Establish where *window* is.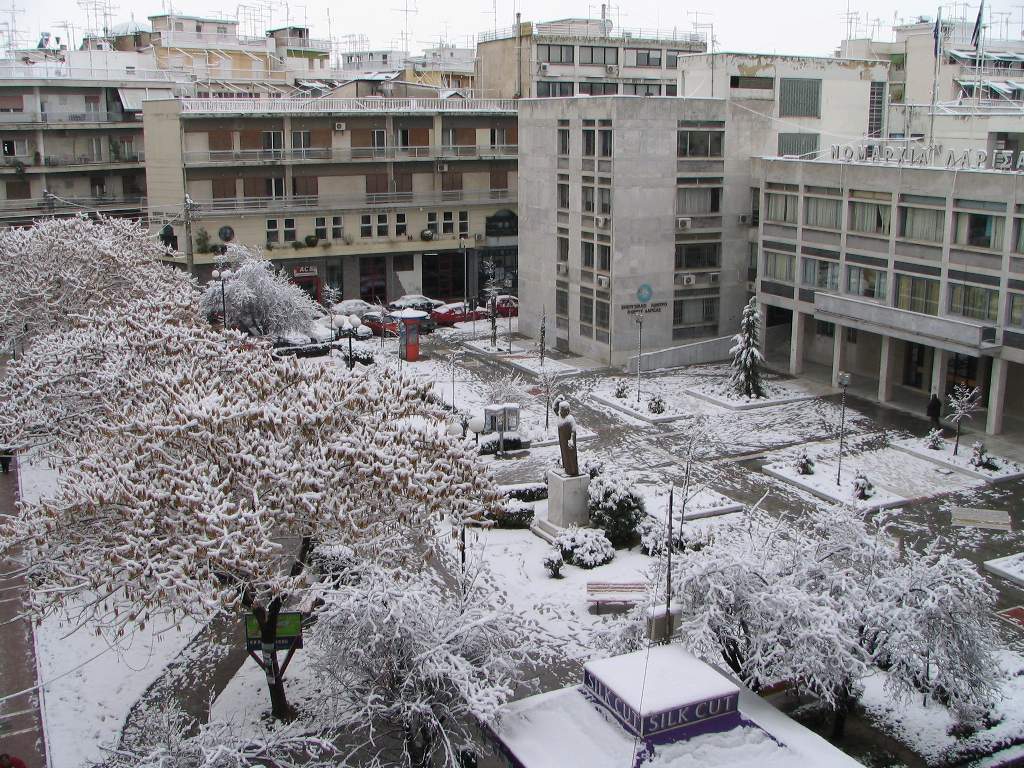
Established at (x1=440, y1=223, x2=454, y2=234).
